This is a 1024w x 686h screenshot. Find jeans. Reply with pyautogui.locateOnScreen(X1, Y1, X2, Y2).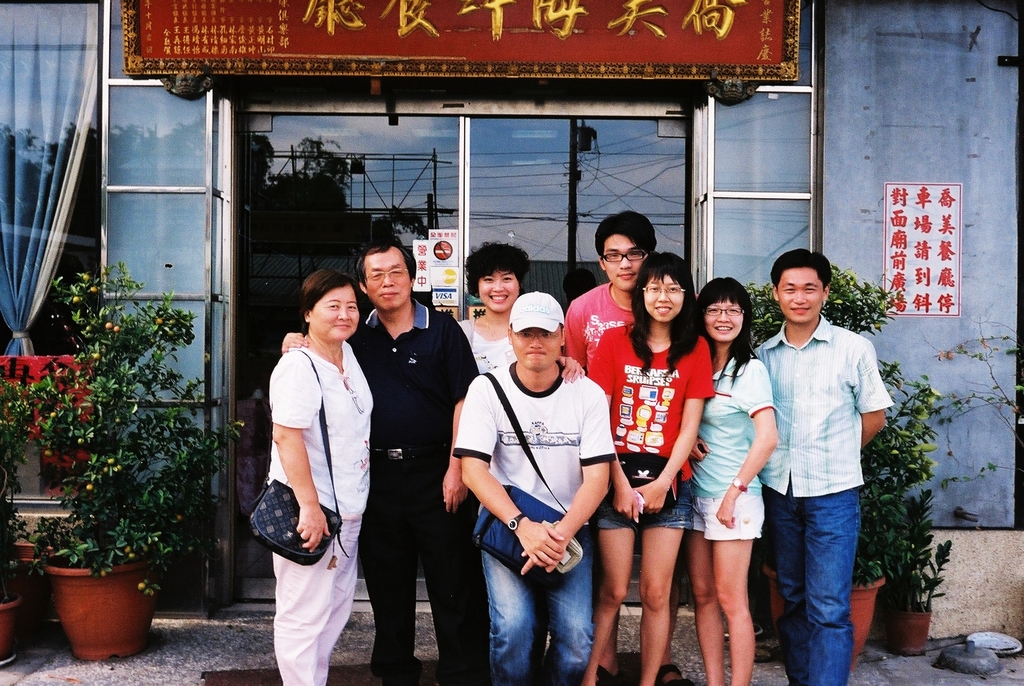
pyautogui.locateOnScreen(776, 478, 868, 683).
